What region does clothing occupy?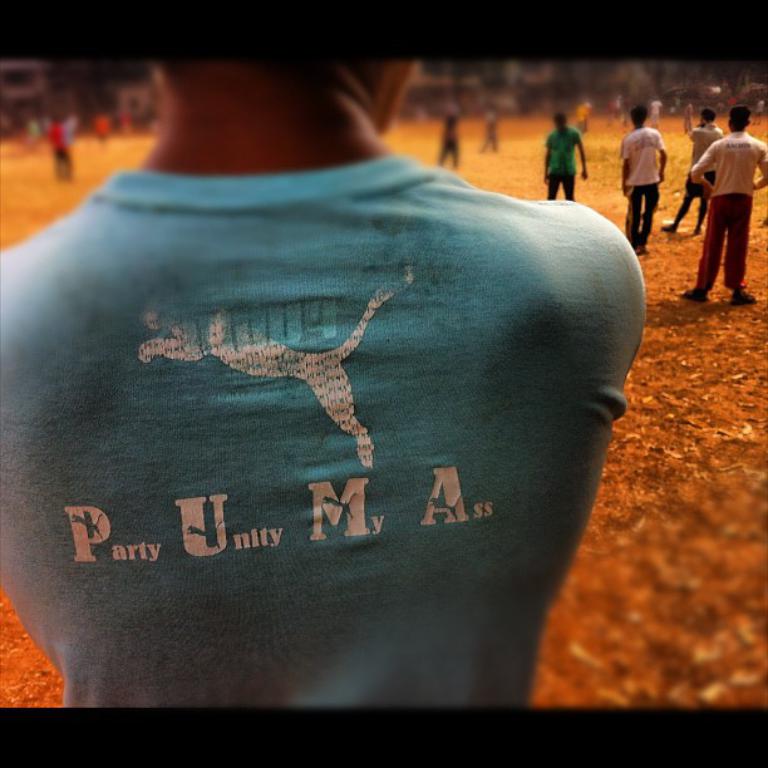
434, 144, 459, 162.
